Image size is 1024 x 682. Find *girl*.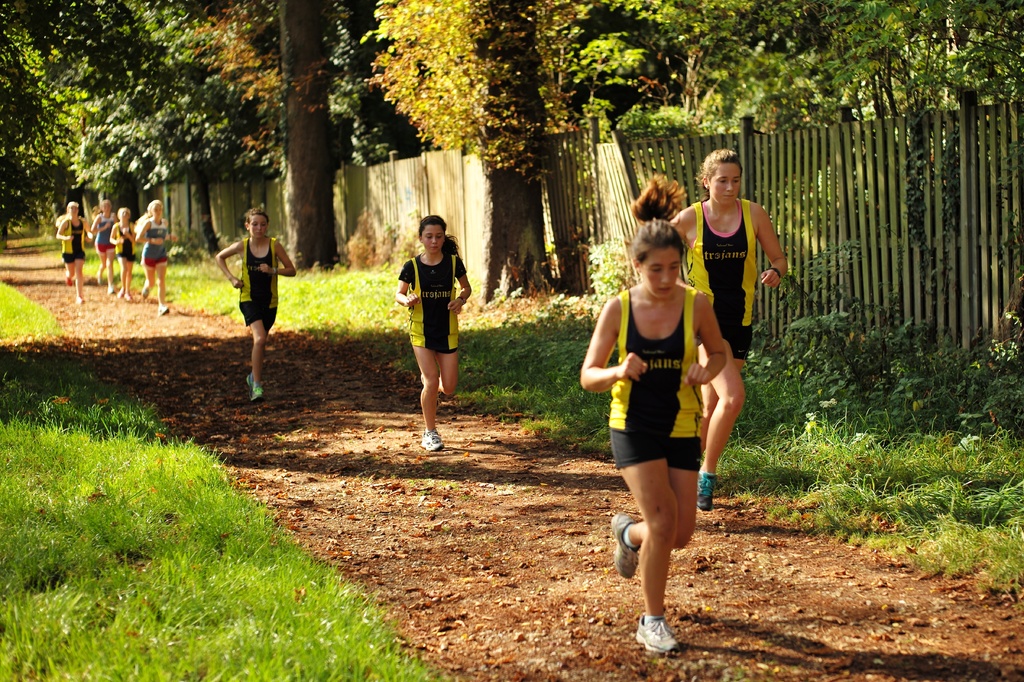
select_region(219, 205, 298, 400).
